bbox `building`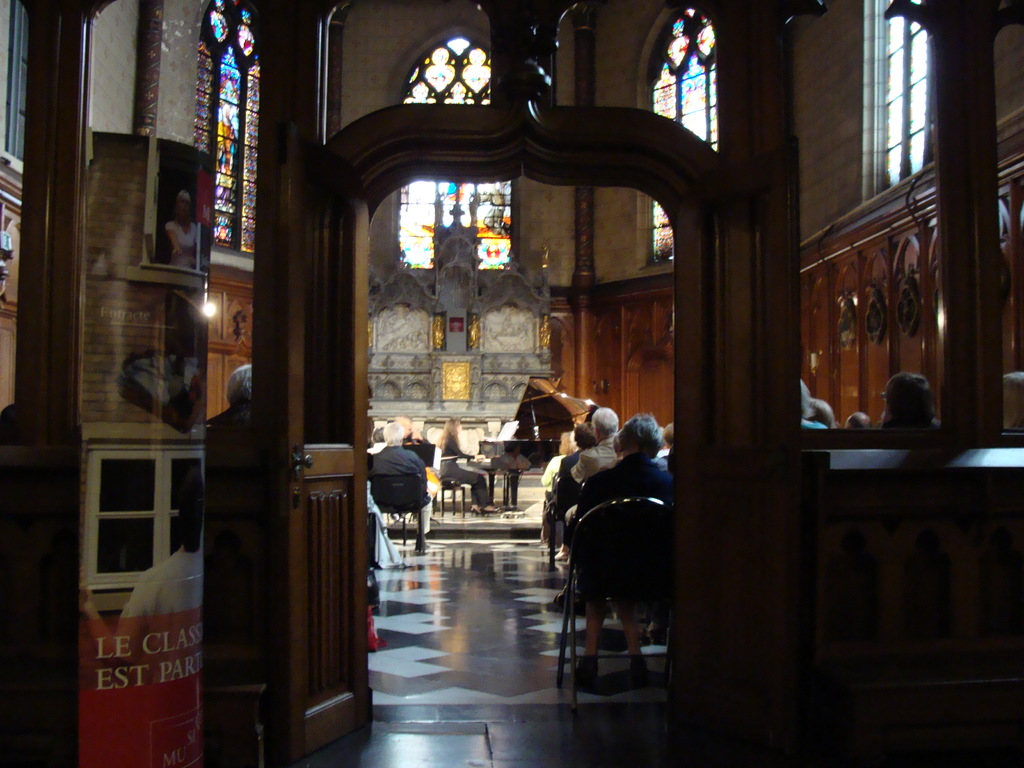
locate(0, 0, 1023, 767)
